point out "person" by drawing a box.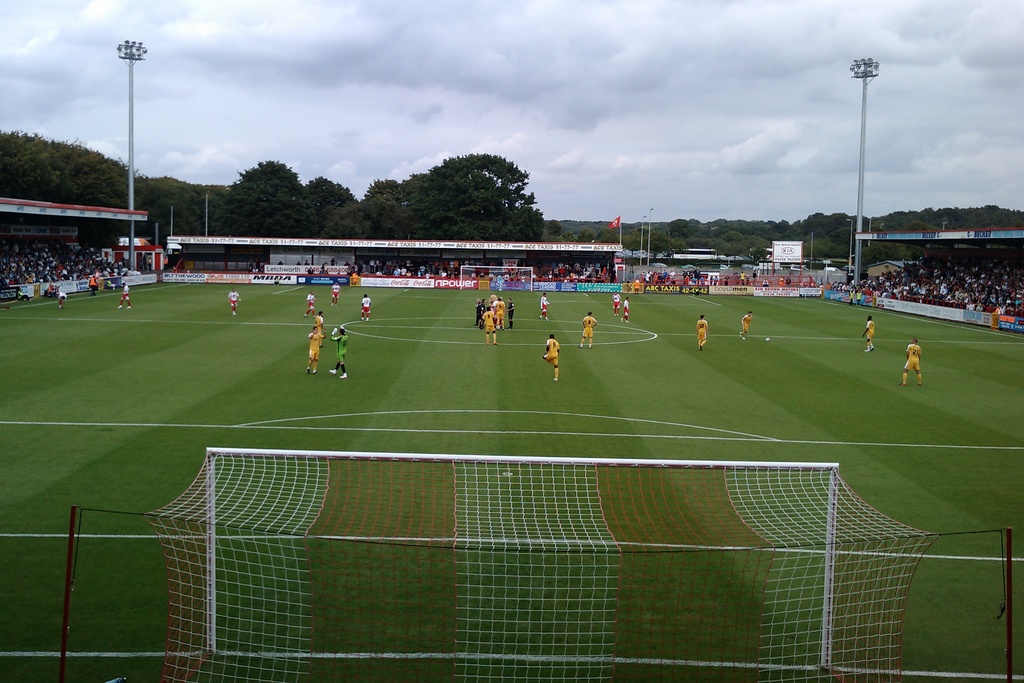
bbox(739, 315, 757, 342).
